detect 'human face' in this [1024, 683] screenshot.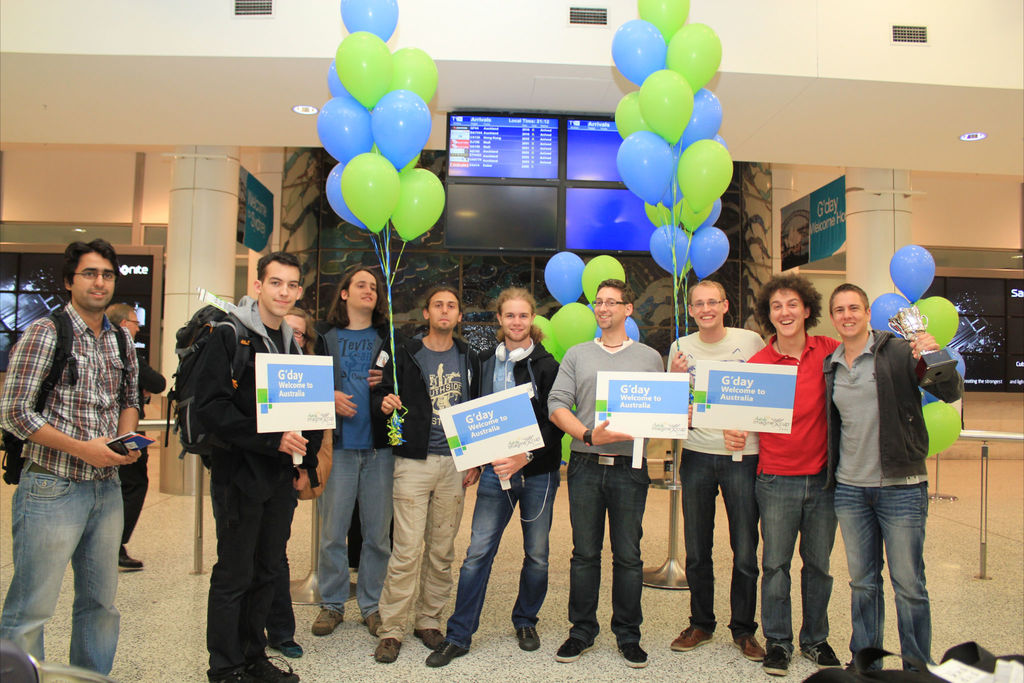
Detection: detection(264, 258, 299, 313).
